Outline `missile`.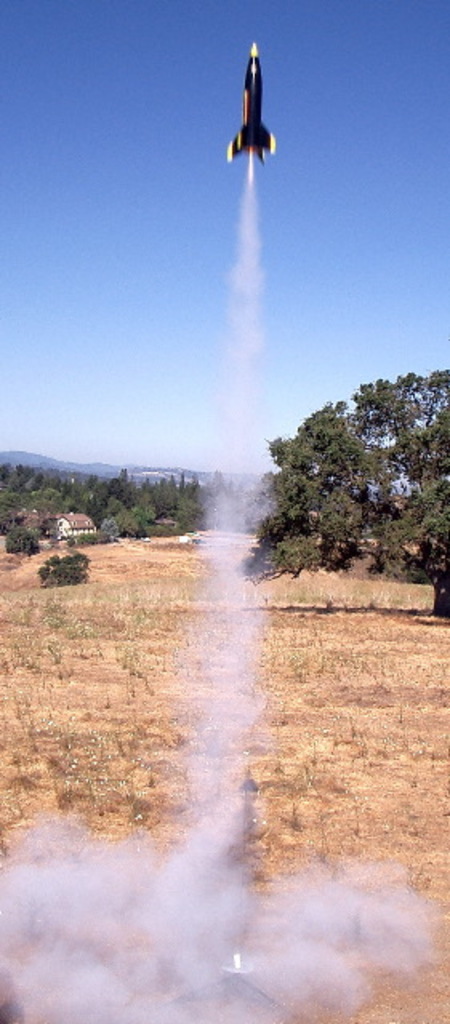
Outline: bbox=[229, 40, 288, 165].
